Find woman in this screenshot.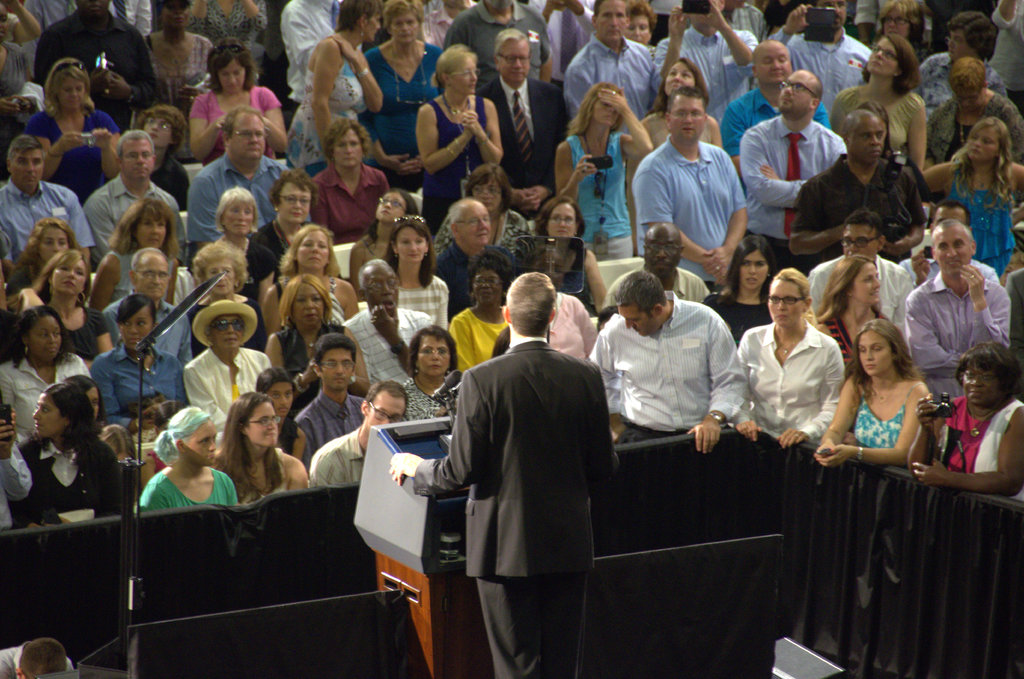
The bounding box for woman is [x1=821, y1=250, x2=896, y2=381].
